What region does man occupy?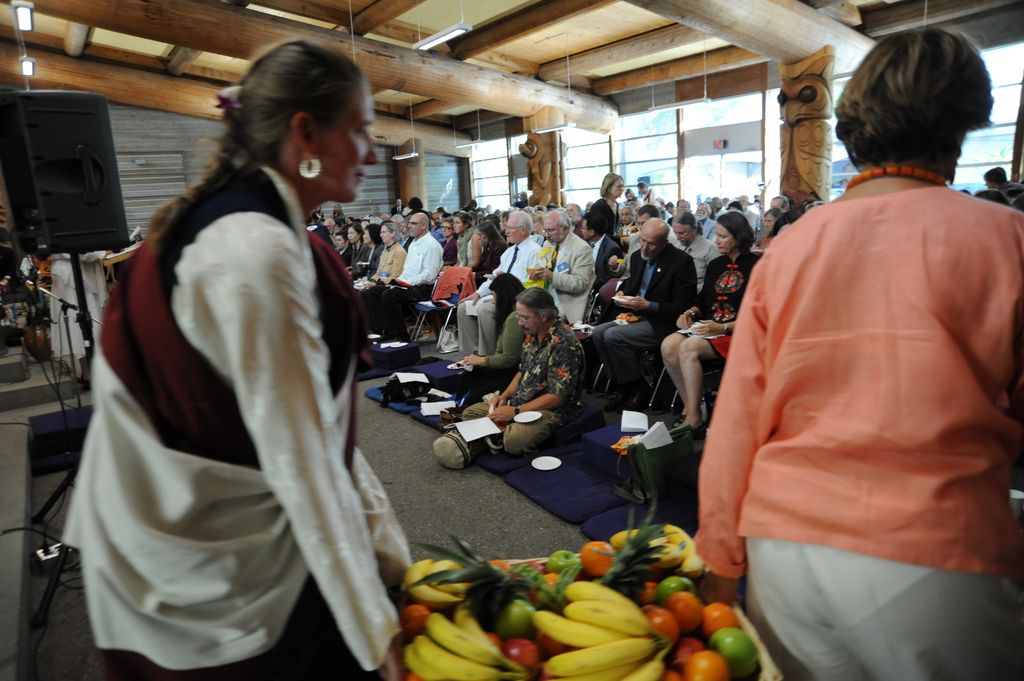
bbox=(637, 178, 660, 204).
